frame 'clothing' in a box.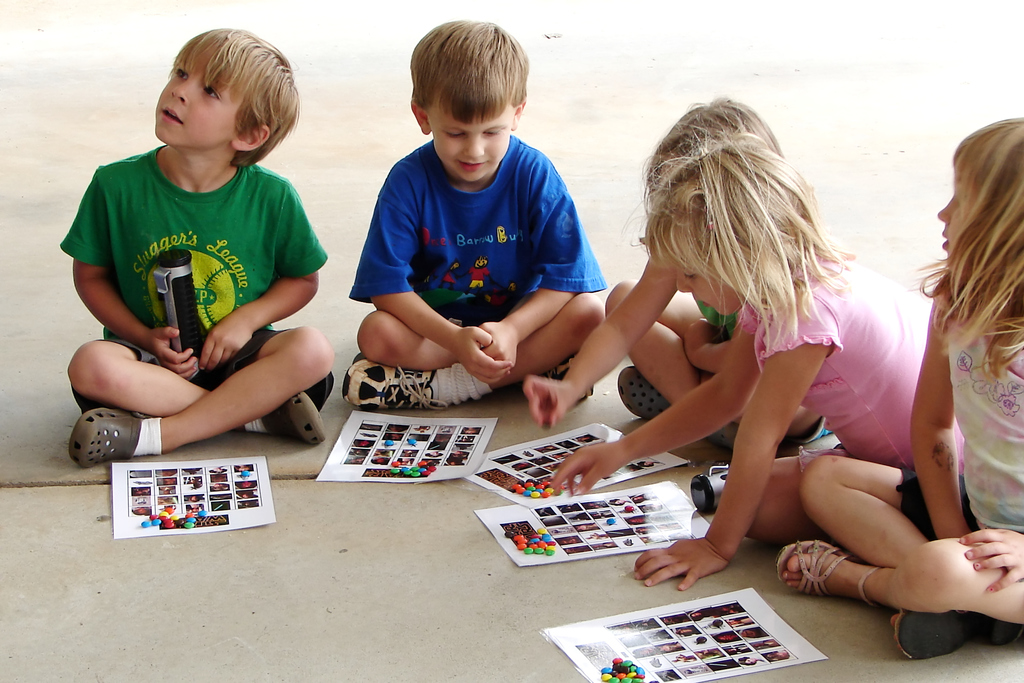
left=352, top=124, right=602, bottom=366.
